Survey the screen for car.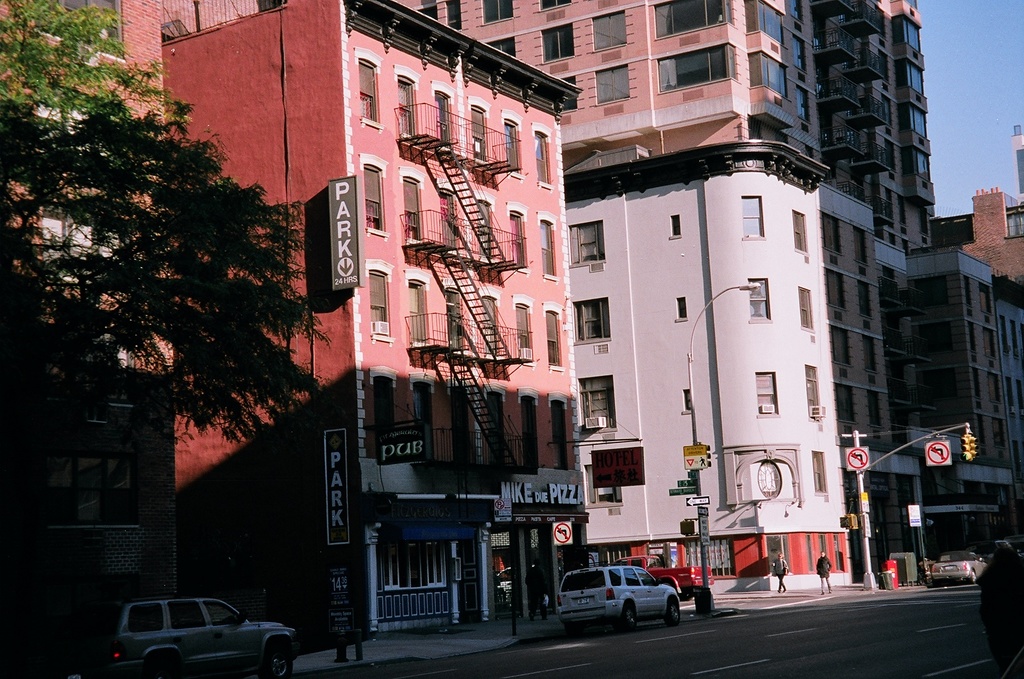
Survey found: BBox(496, 562, 560, 599).
